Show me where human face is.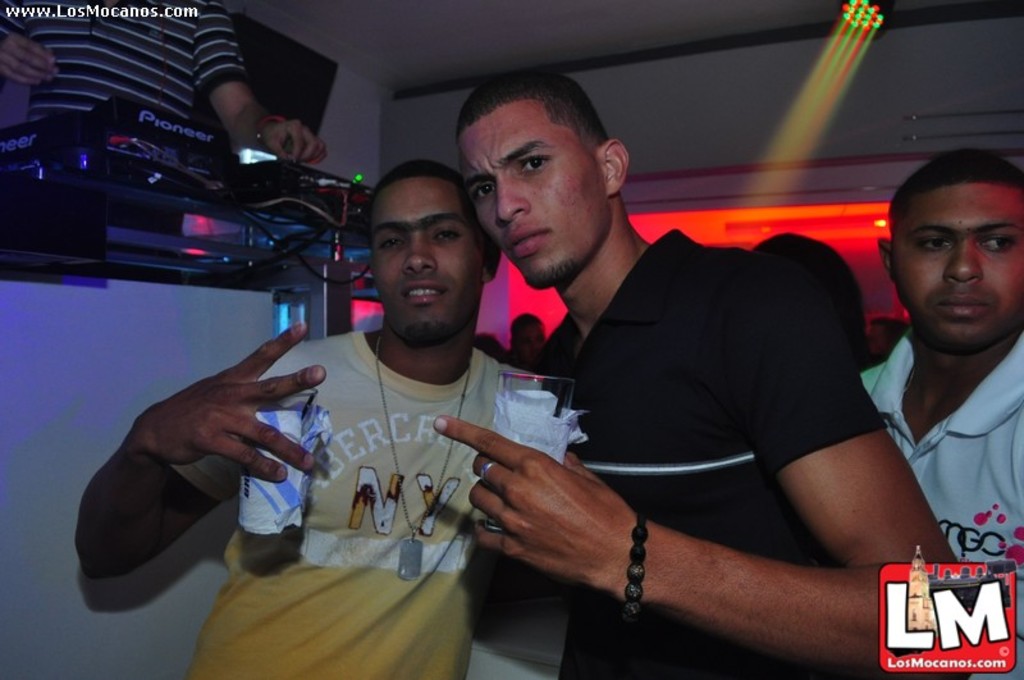
human face is at x1=453 y1=102 x2=611 y2=291.
